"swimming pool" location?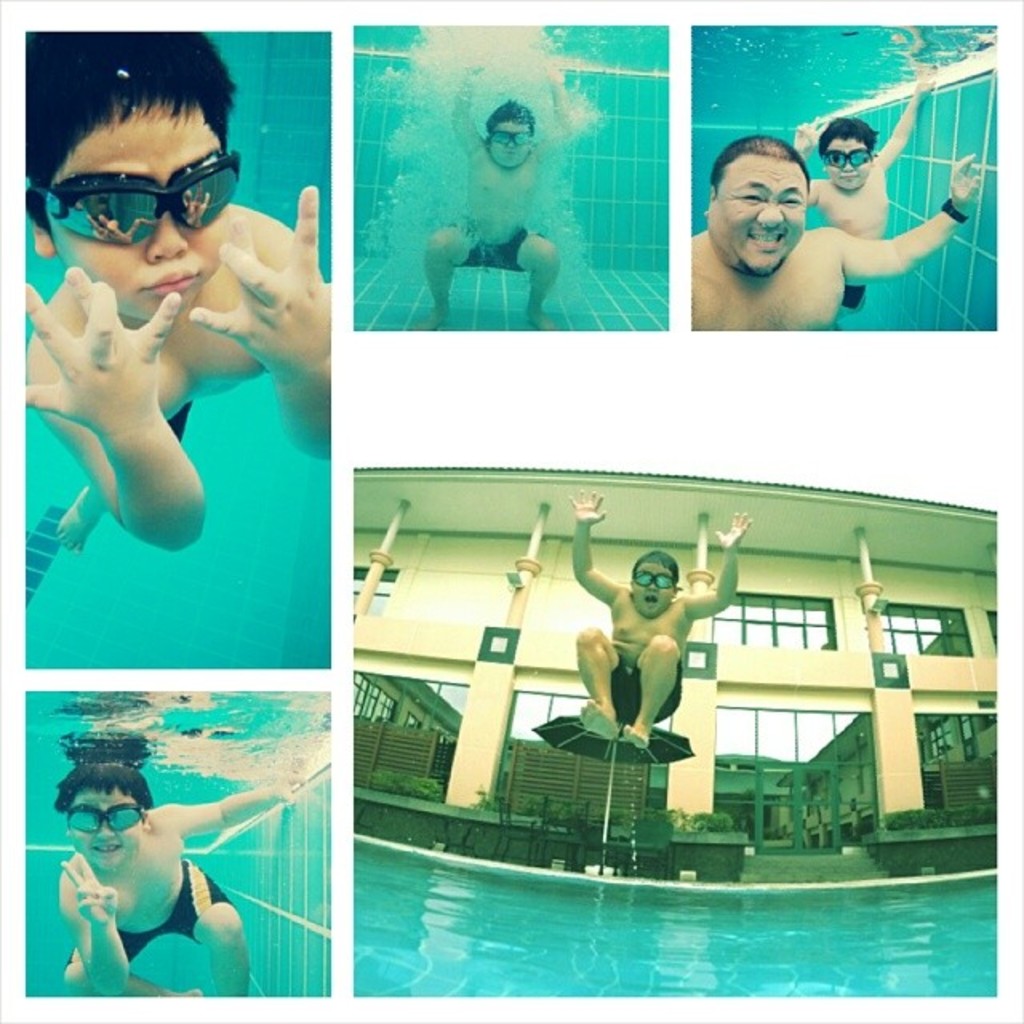
{"x1": 341, "y1": 808, "x2": 1003, "y2": 998}
